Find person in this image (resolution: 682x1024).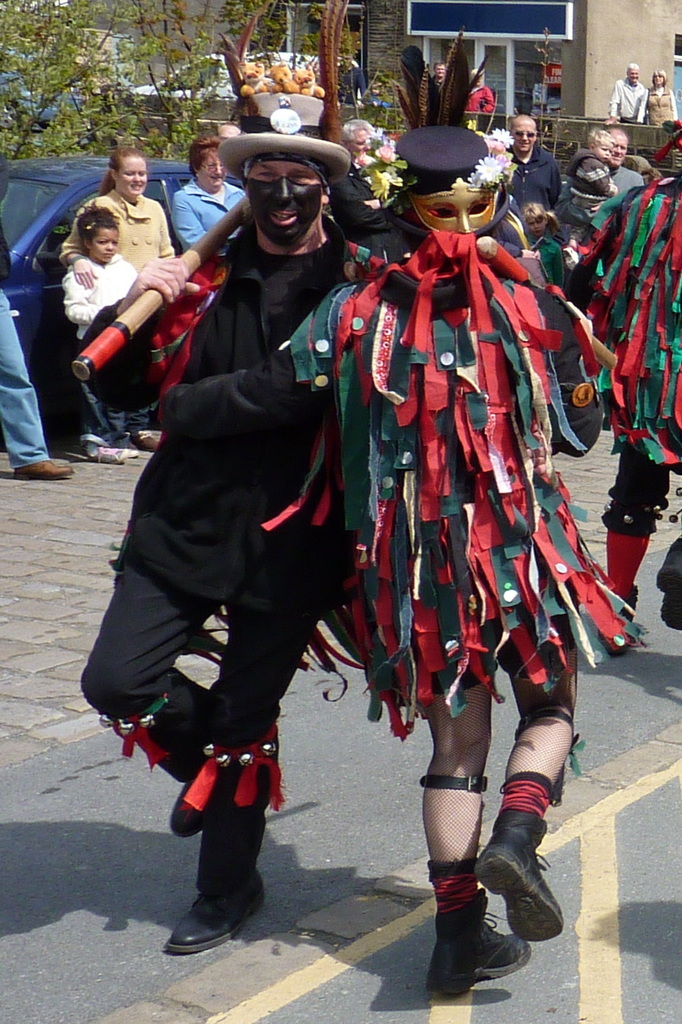
left=550, top=134, right=618, bottom=242.
